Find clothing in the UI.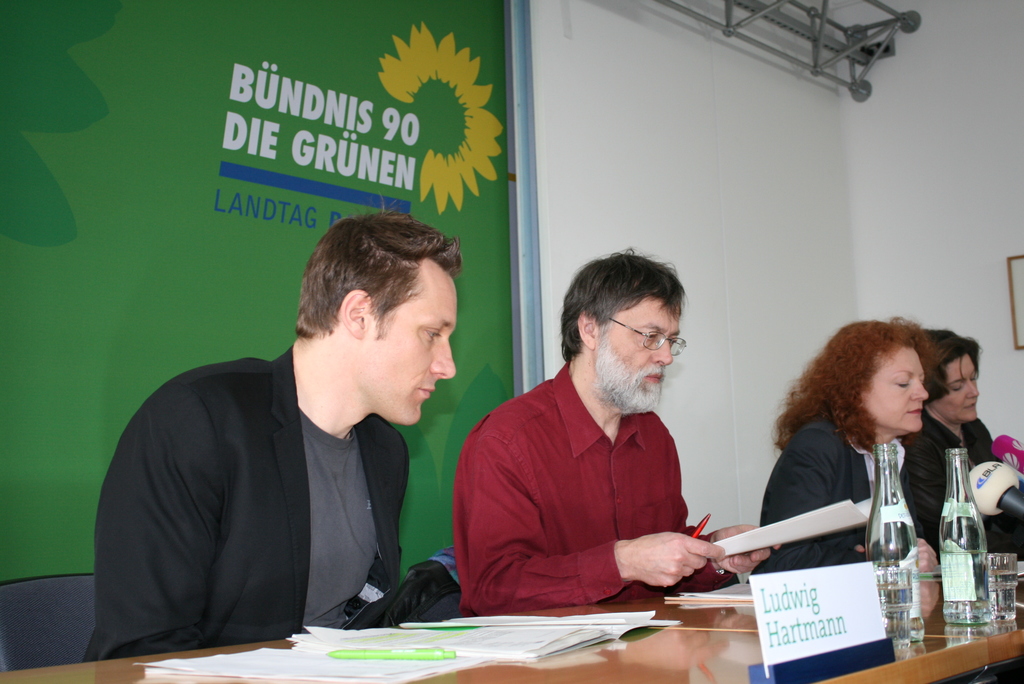
UI element at <region>83, 327, 465, 658</region>.
